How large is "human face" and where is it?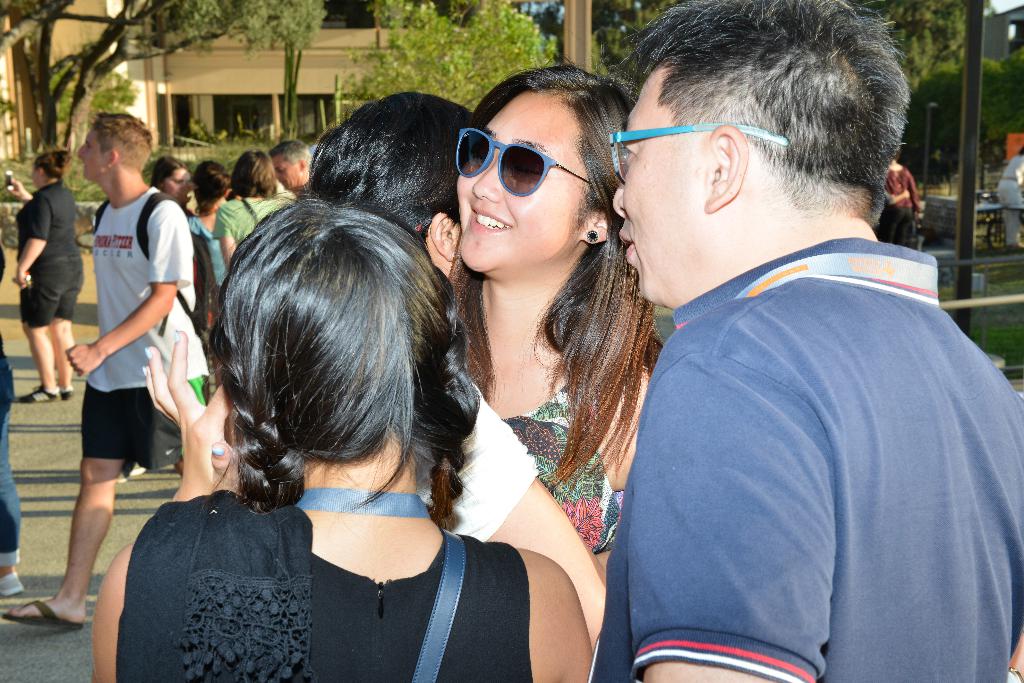
Bounding box: box(271, 157, 298, 190).
